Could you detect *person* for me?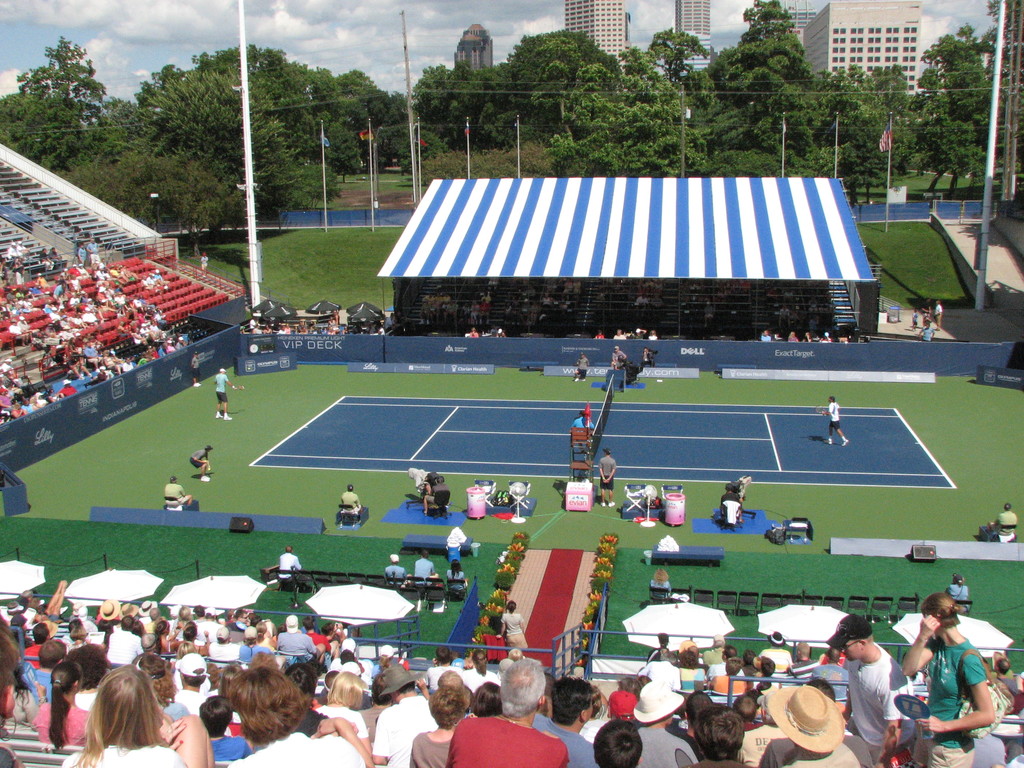
Detection result: locate(423, 476, 448, 514).
